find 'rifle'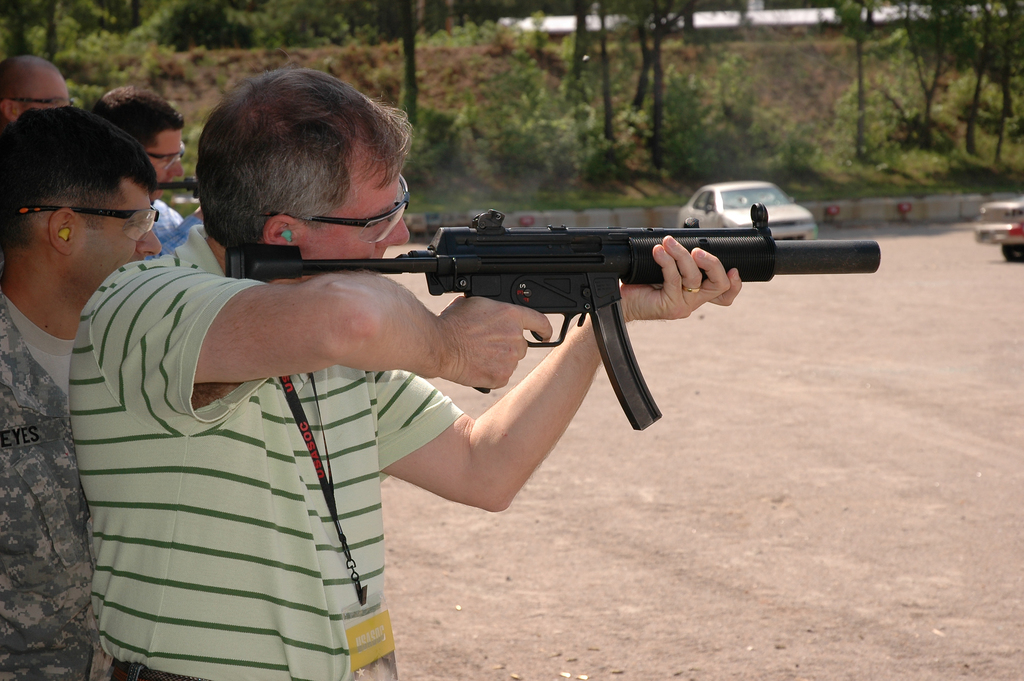
(153,179,200,200)
